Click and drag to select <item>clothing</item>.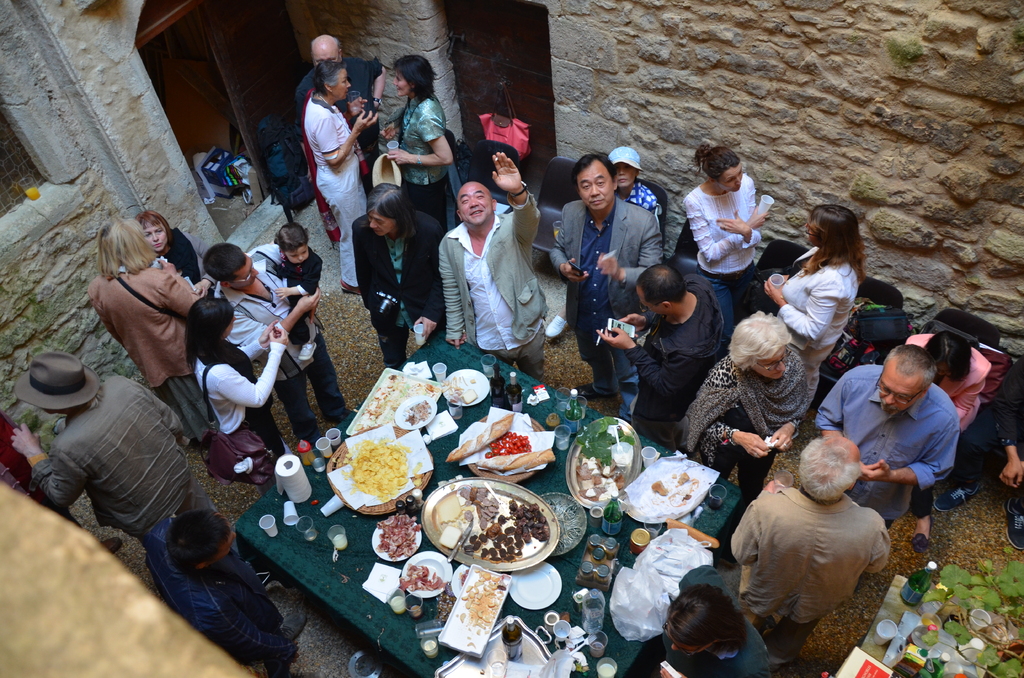
Selection: crop(8, 373, 218, 528).
